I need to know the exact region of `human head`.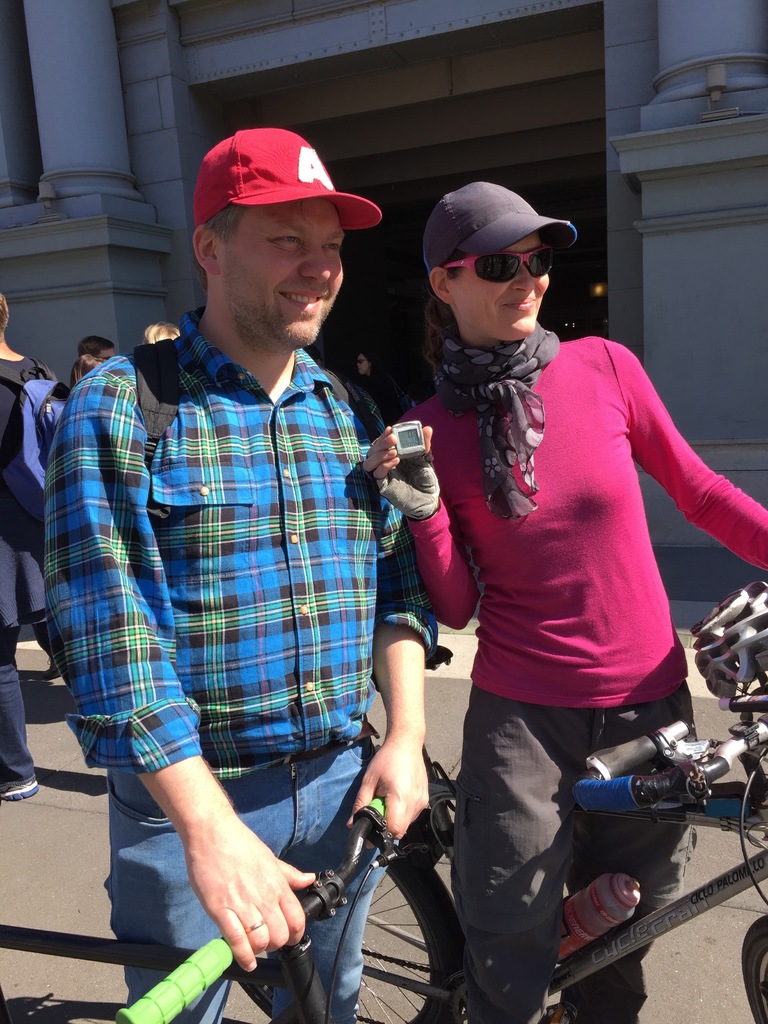
Region: {"x1": 191, "y1": 143, "x2": 356, "y2": 342}.
